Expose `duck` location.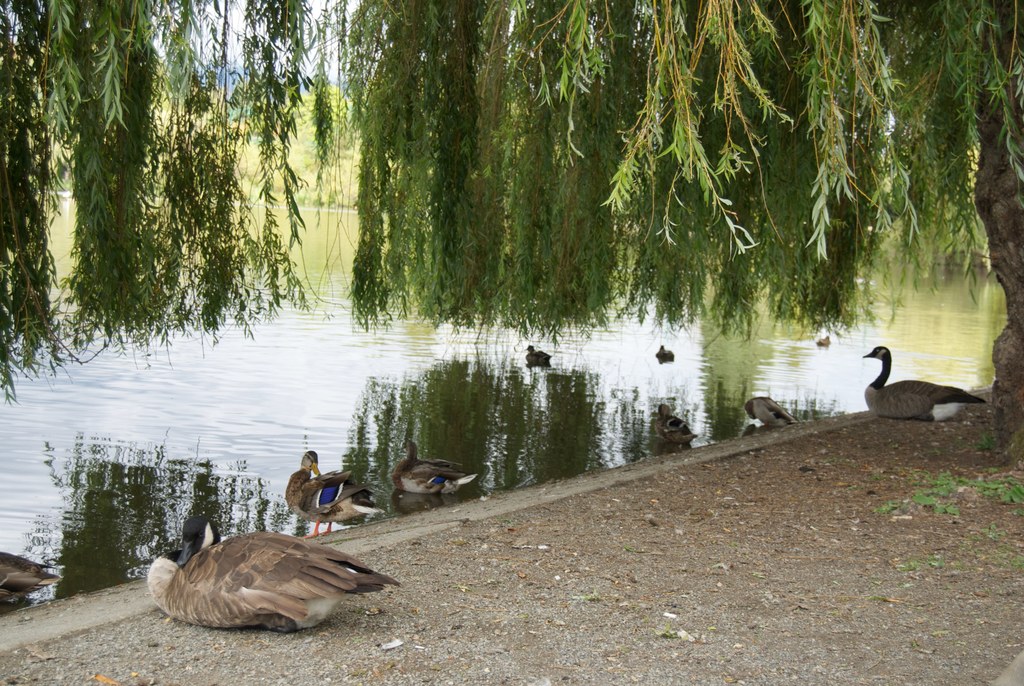
Exposed at 282,448,378,527.
